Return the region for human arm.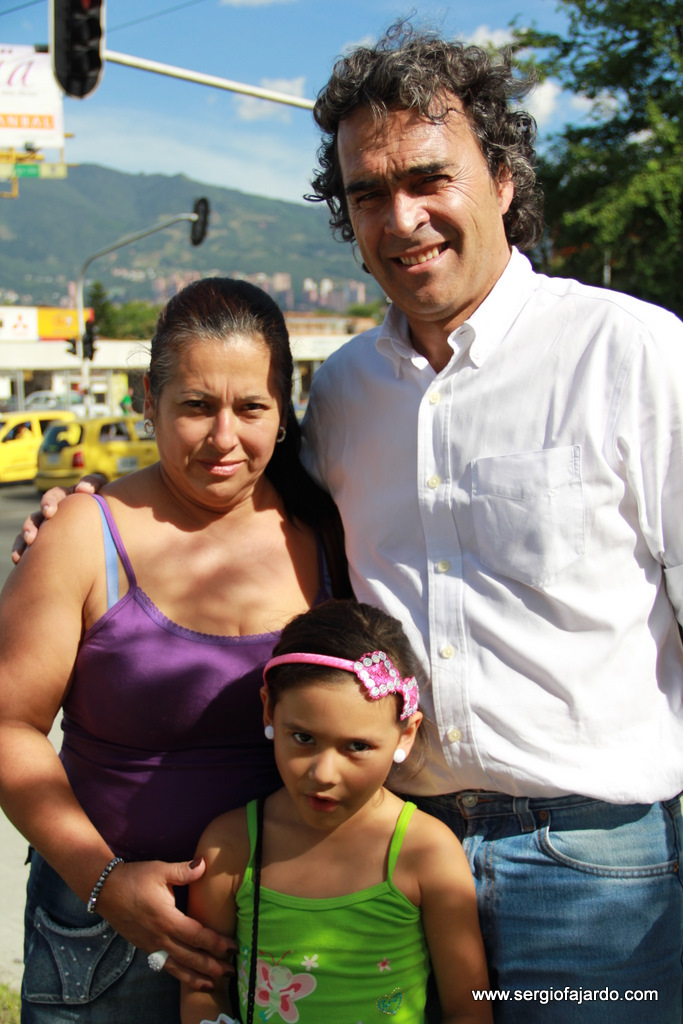
[0,515,233,987].
